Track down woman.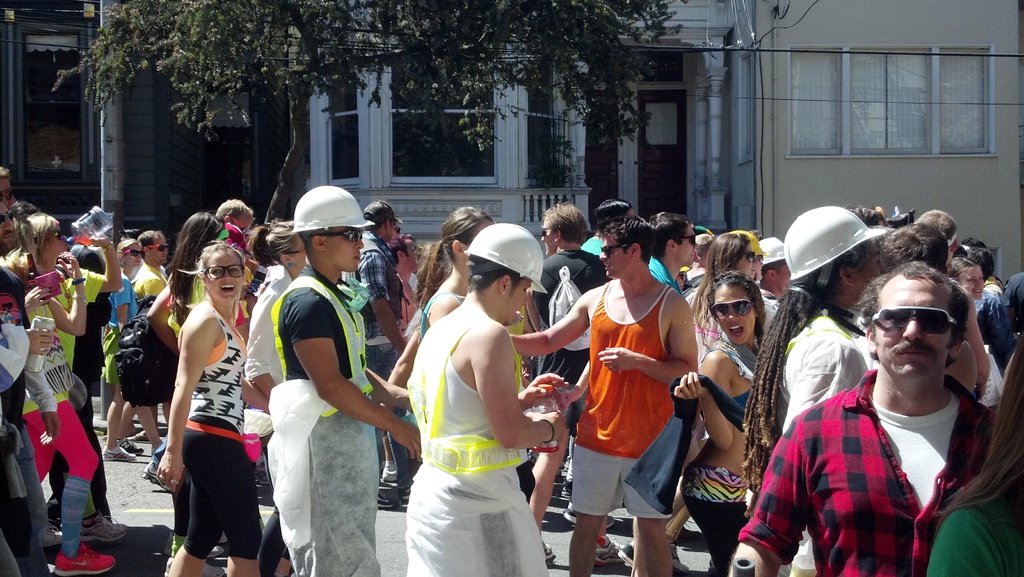
Tracked to 612, 231, 767, 567.
